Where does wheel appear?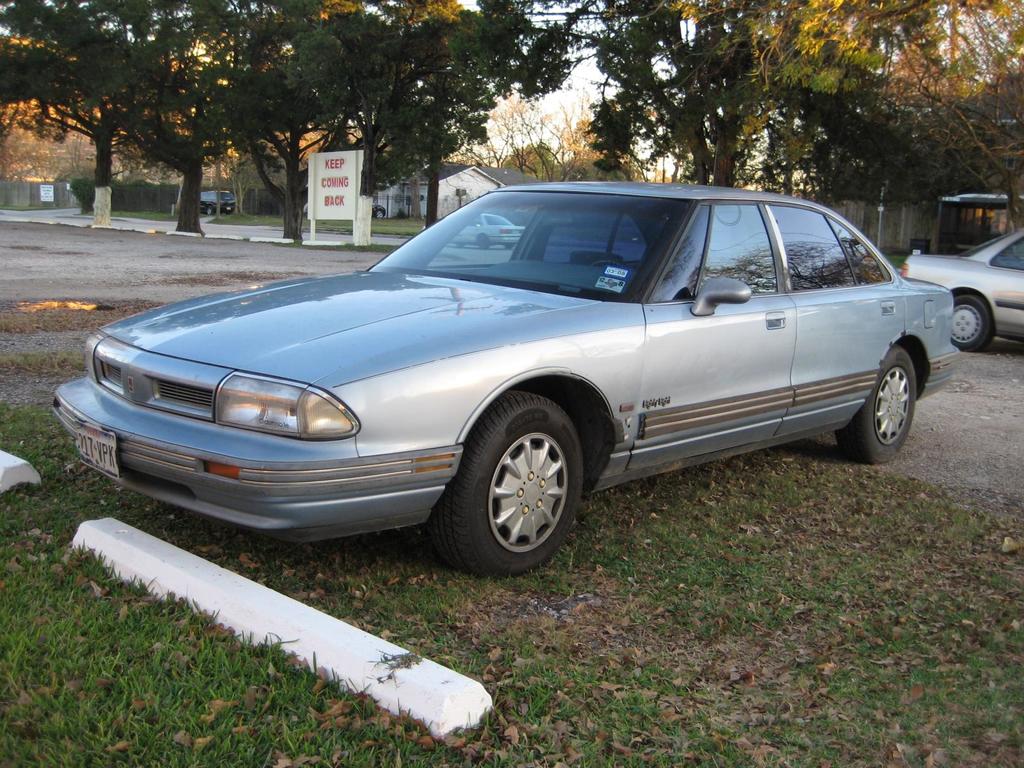
Appears at 454,241,467,247.
